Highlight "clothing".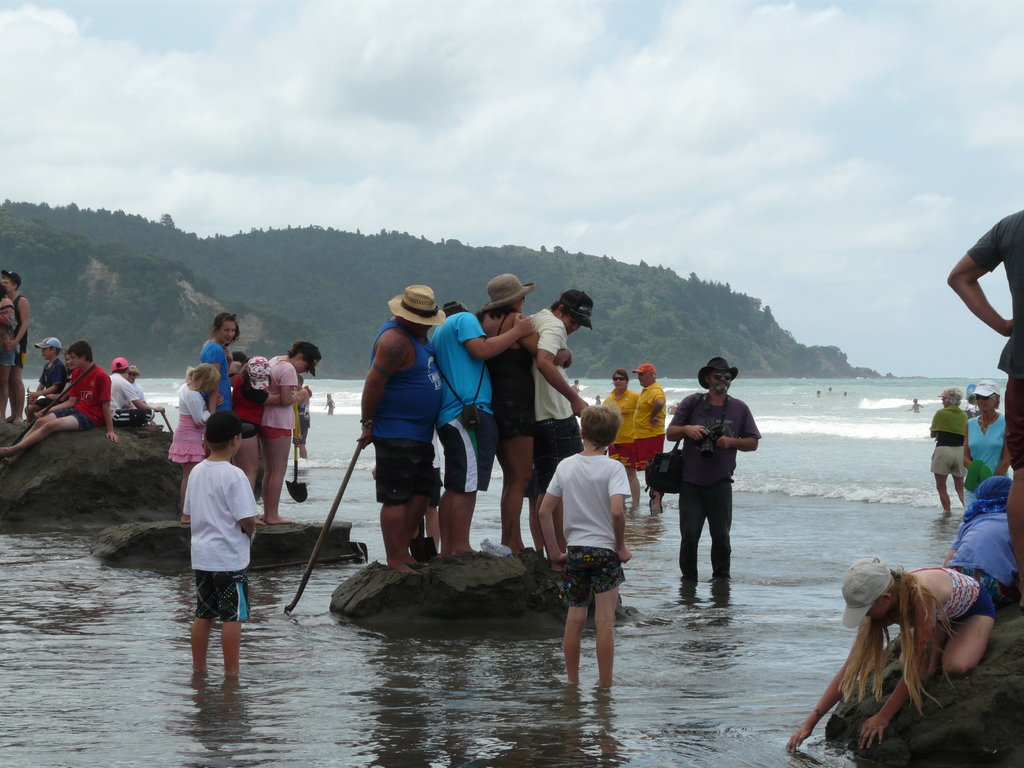
Highlighted region: rect(0, 289, 22, 372).
